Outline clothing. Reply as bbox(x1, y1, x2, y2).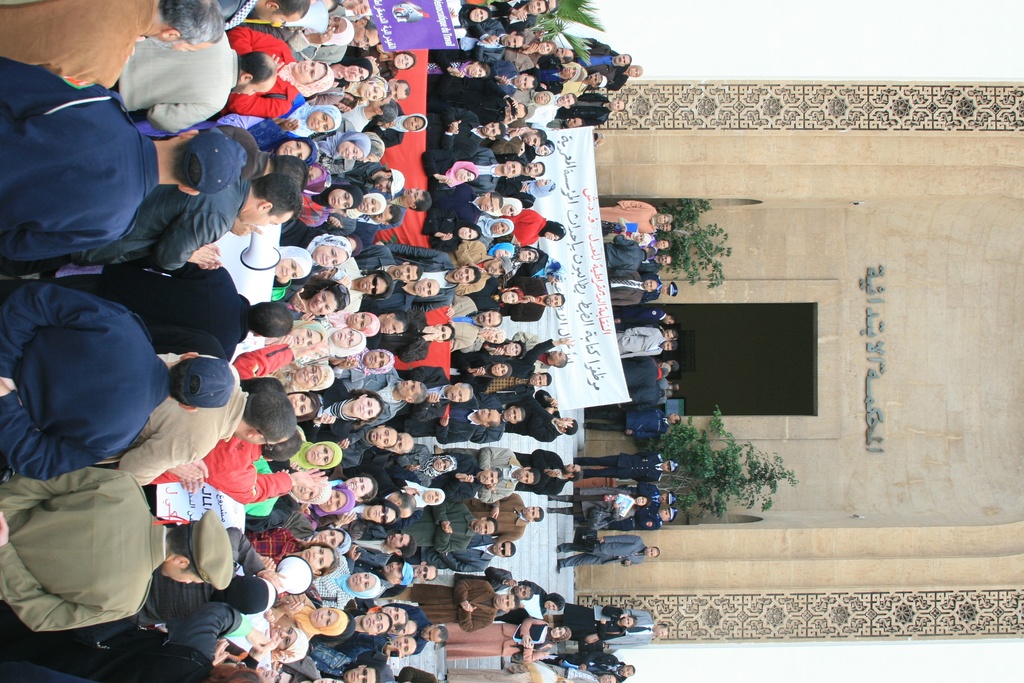
bbox(255, 489, 312, 533).
